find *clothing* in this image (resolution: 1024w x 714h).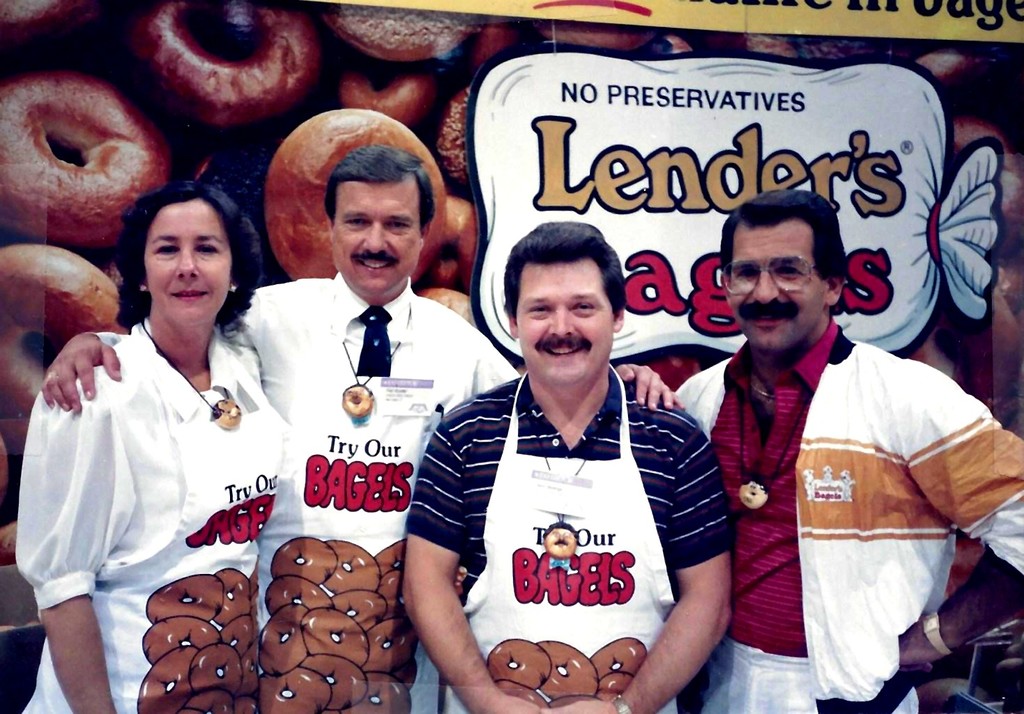
region(227, 267, 511, 711).
